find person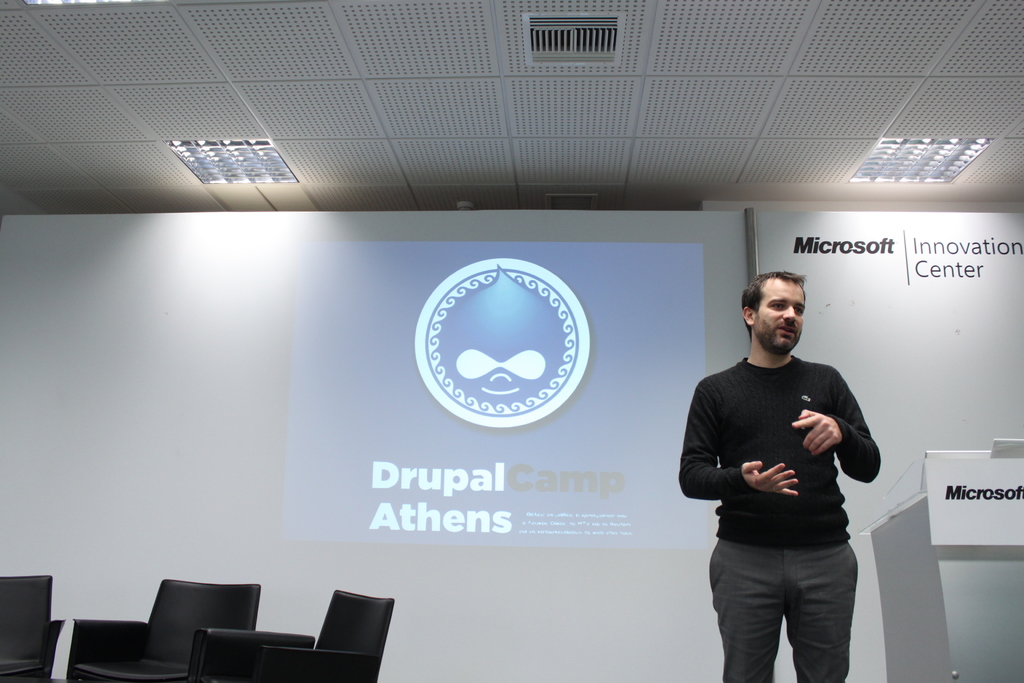
[left=694, top=233, right=893, bottom=682]
